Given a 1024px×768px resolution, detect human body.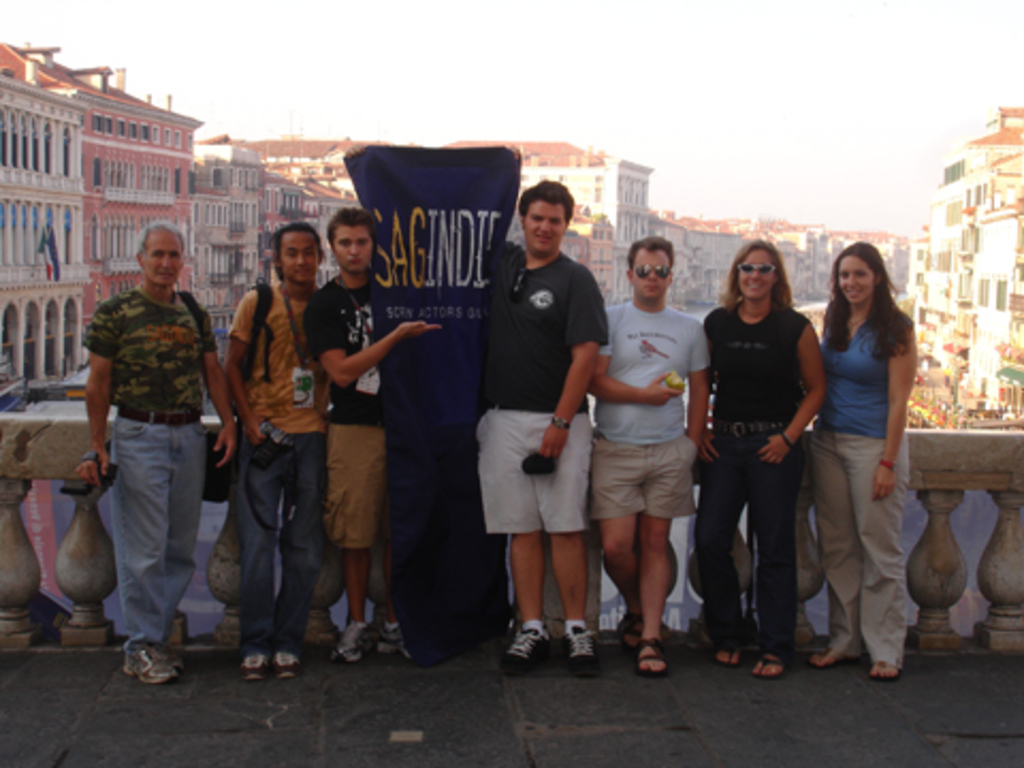
box(495, 241, 614, 666).
